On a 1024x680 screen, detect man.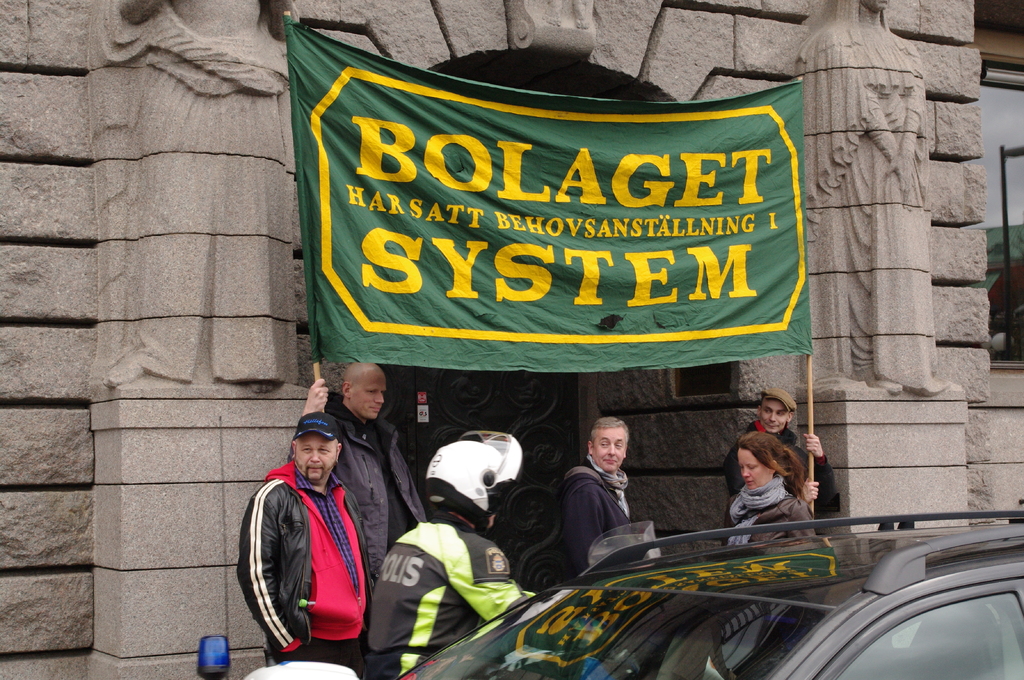
237 403 375 679.
